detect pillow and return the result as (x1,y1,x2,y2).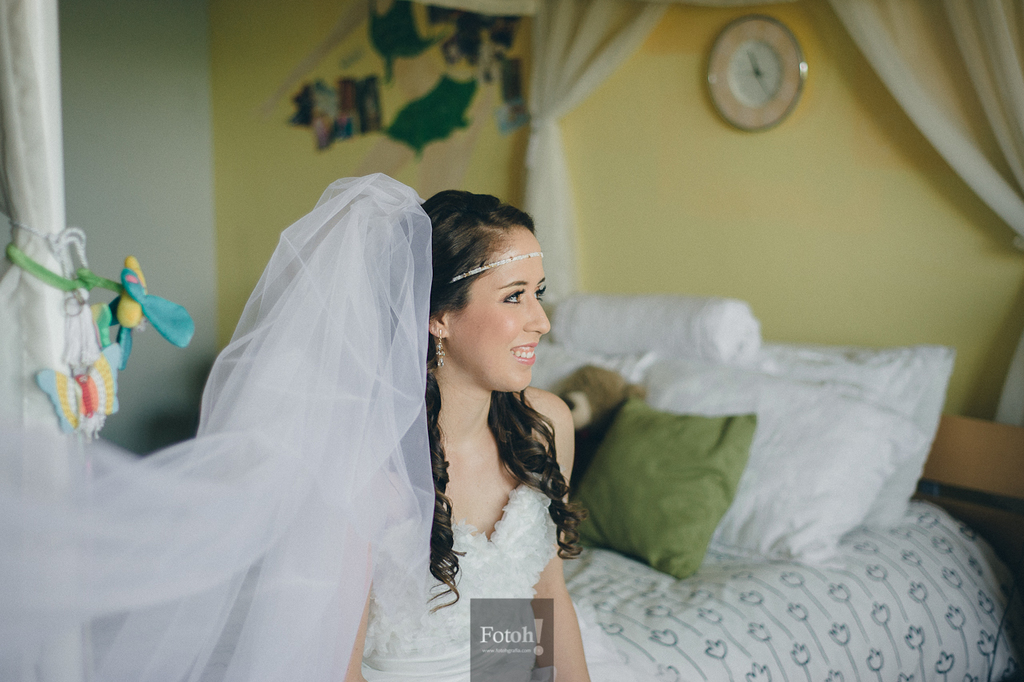
(745,345,952,546).
